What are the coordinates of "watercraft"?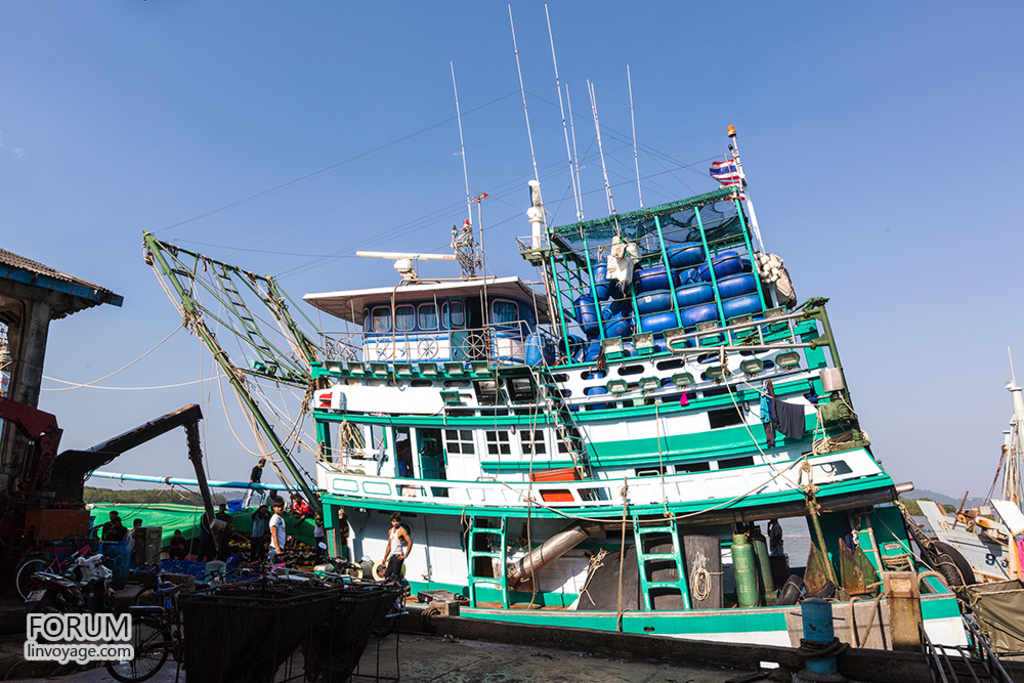
<box>174,66,951,648</box>.
